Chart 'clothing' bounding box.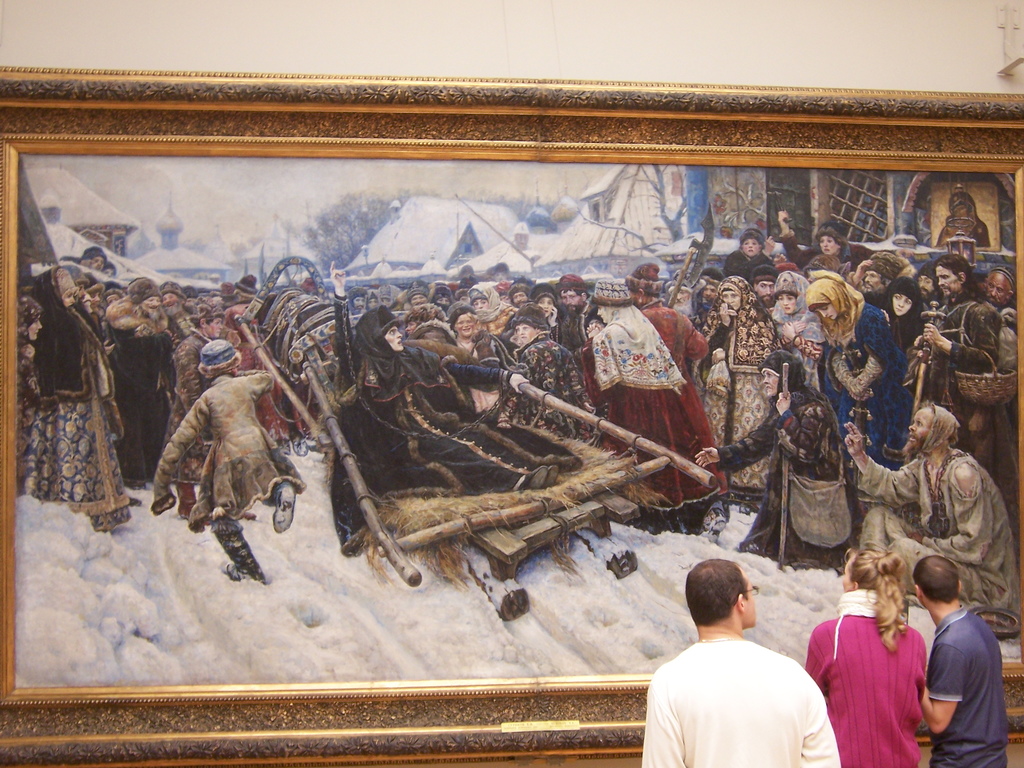
Charted: <box>922,602,1005,763</box>.
